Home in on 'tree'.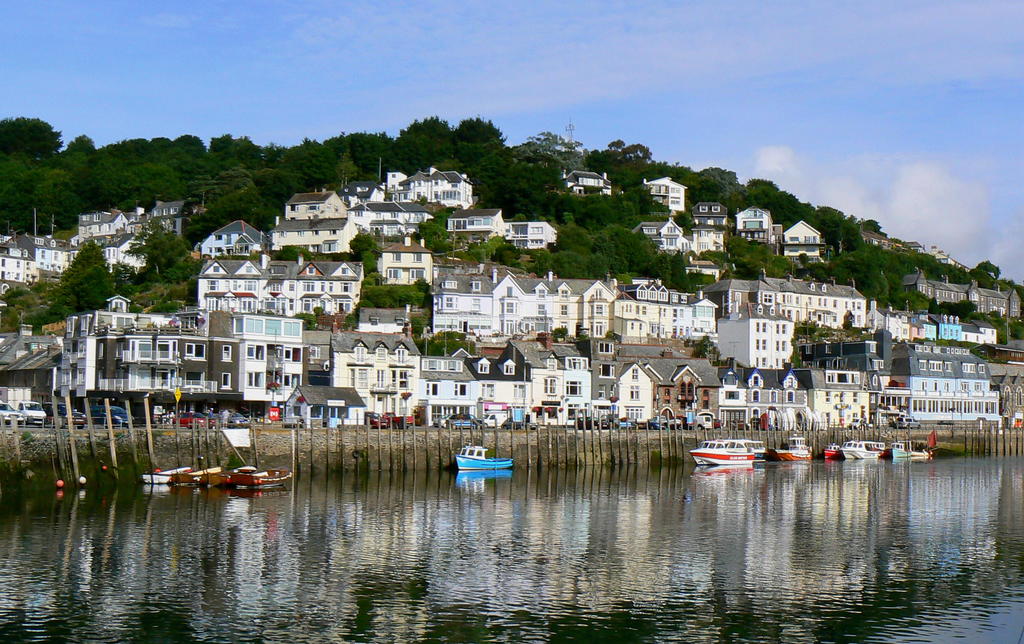
Homed in at <box>758,181,814,236</box>.
